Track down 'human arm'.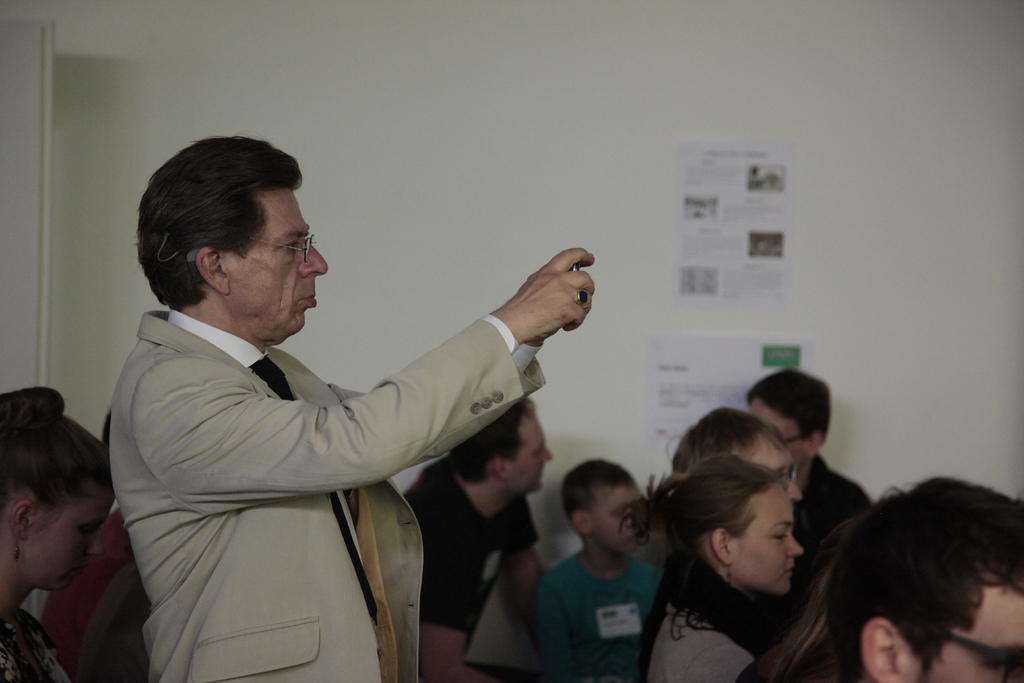
Tracked to BBox(501, 490, 555, 670).
